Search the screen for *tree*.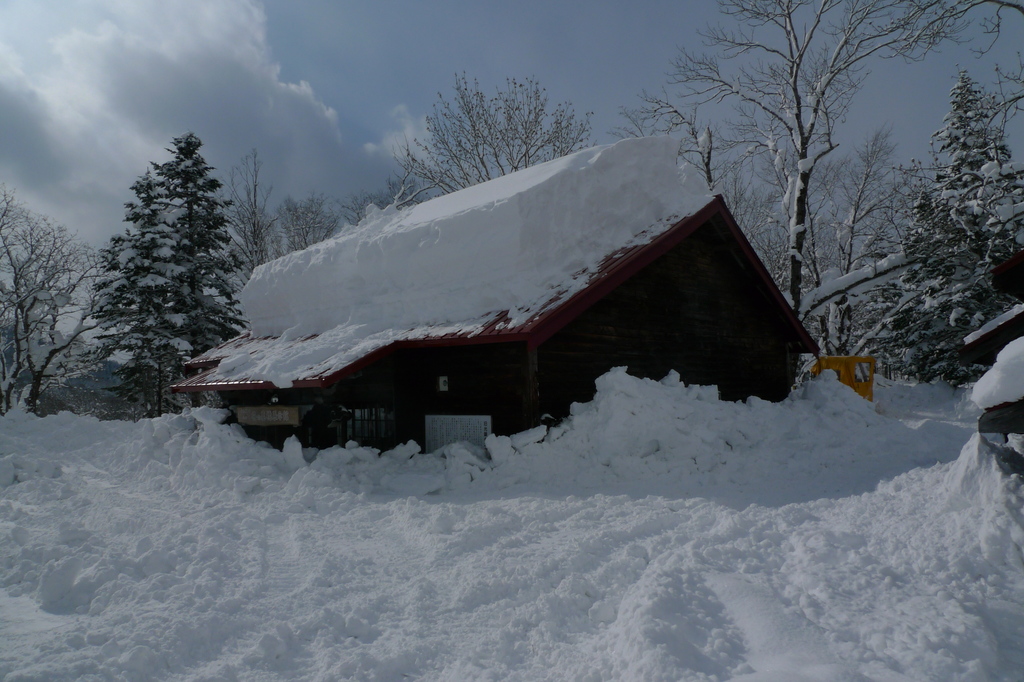
Found at (x1=236, y1=161, x2=324, y2=258).
